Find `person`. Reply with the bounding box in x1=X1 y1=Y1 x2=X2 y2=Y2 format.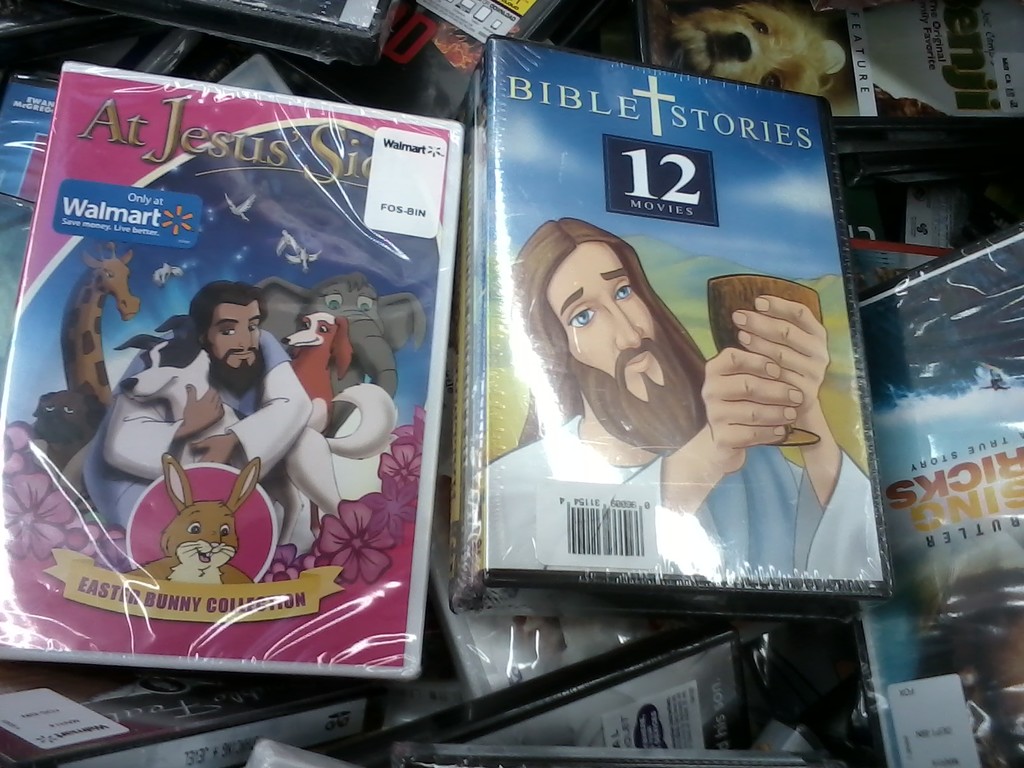
x1=83 y1=280 x2=312 y2=543.
